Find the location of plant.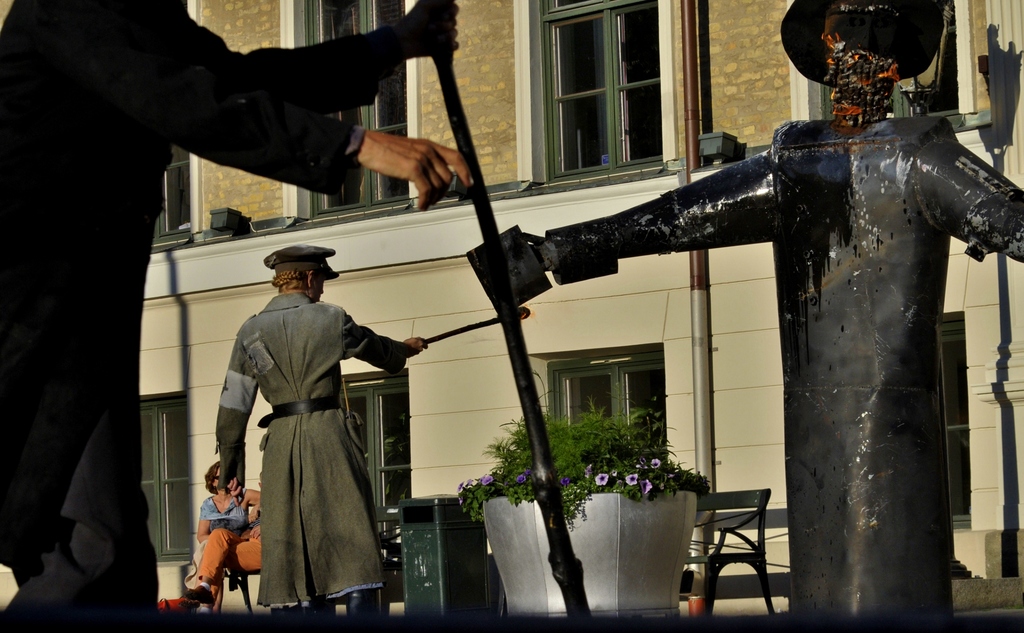
Location: 463, 362, 705, 529.
